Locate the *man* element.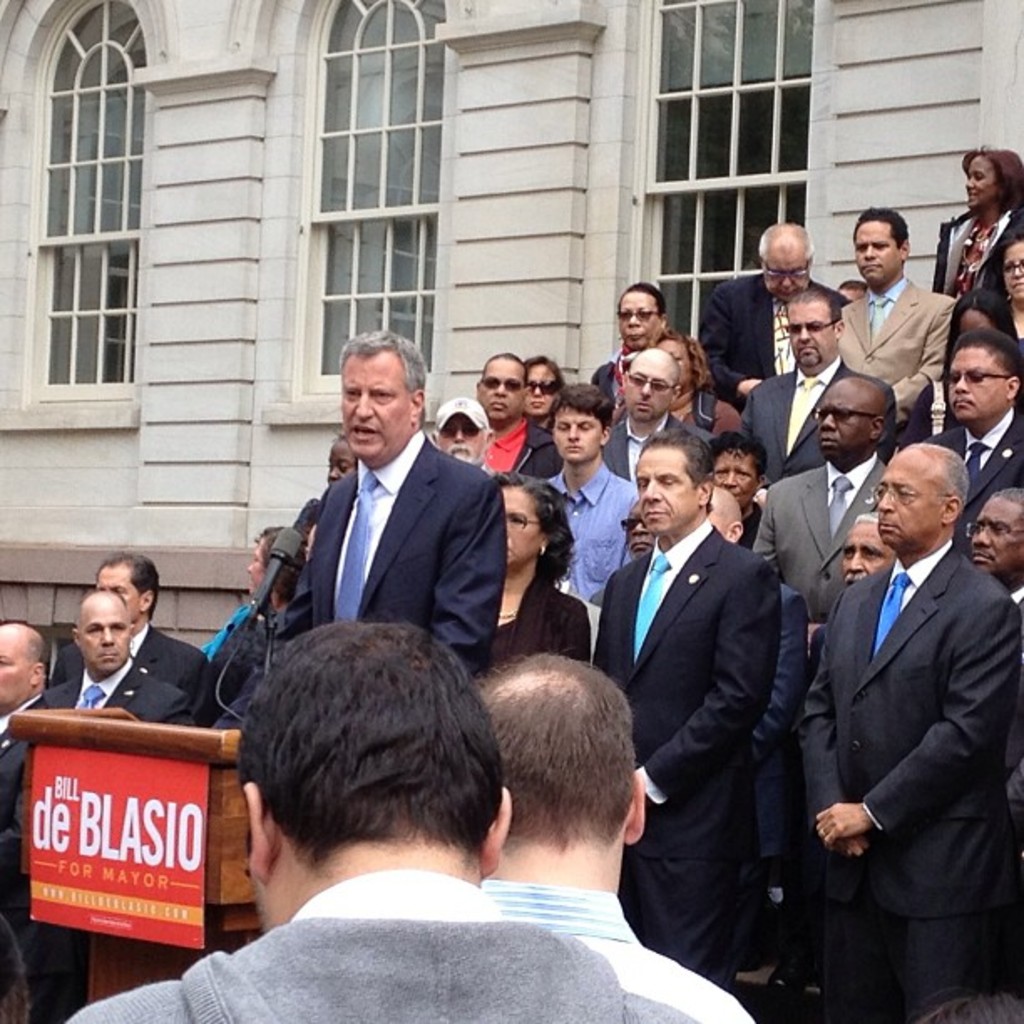
Element bbox: pyautogui.locateOnScreen(64, 619, 686, 1022).
